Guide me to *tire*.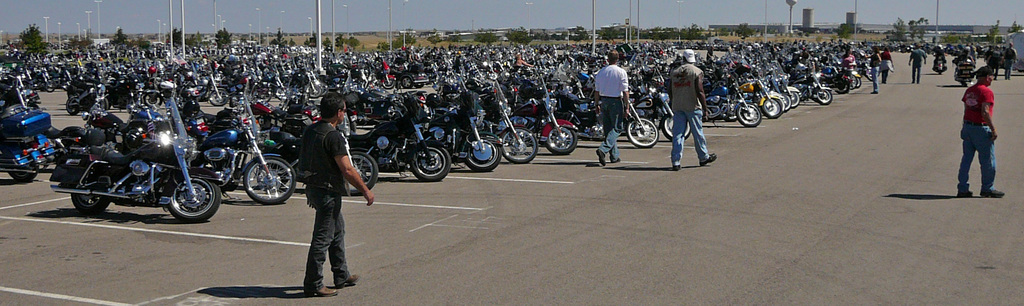
Guidance: select_region(431, 74, 439, 85).
